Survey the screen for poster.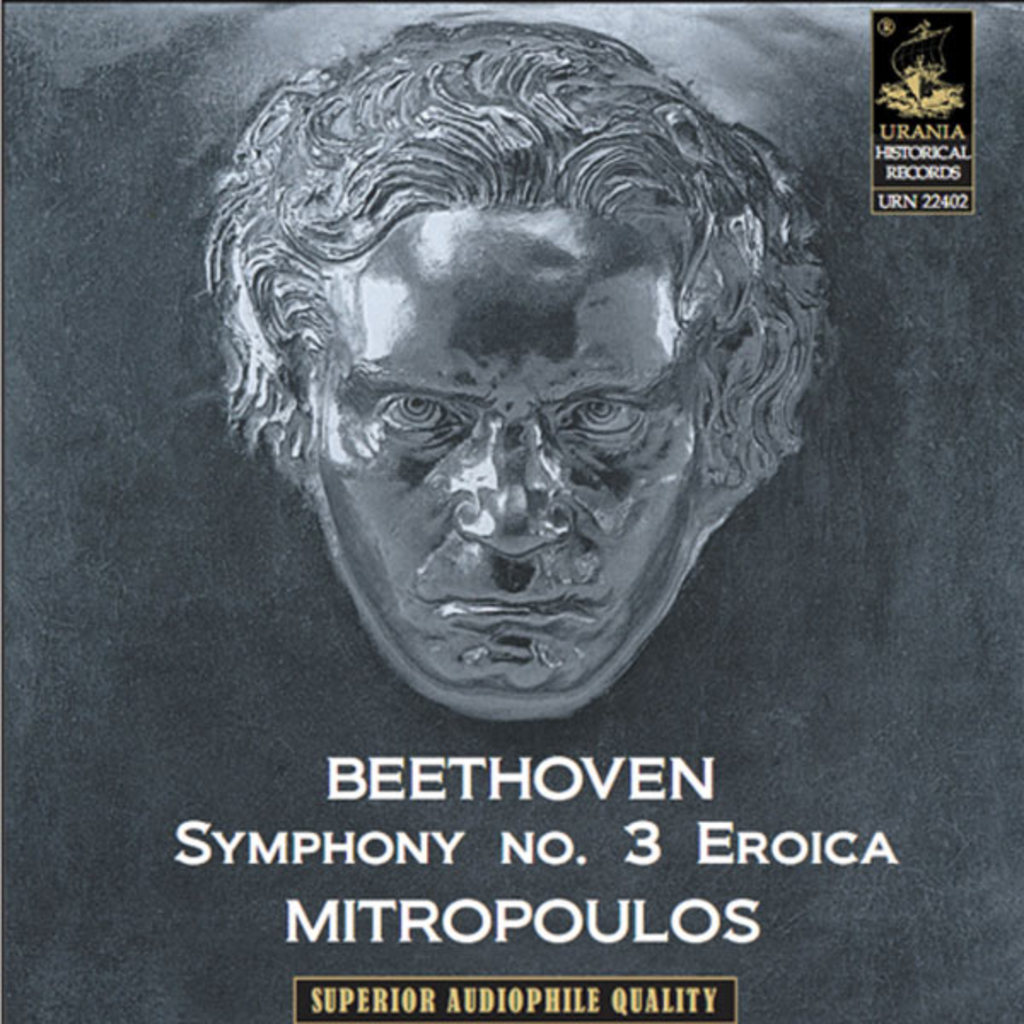
Survey found: left=0, top=0, right=1022, bottom=1021.
